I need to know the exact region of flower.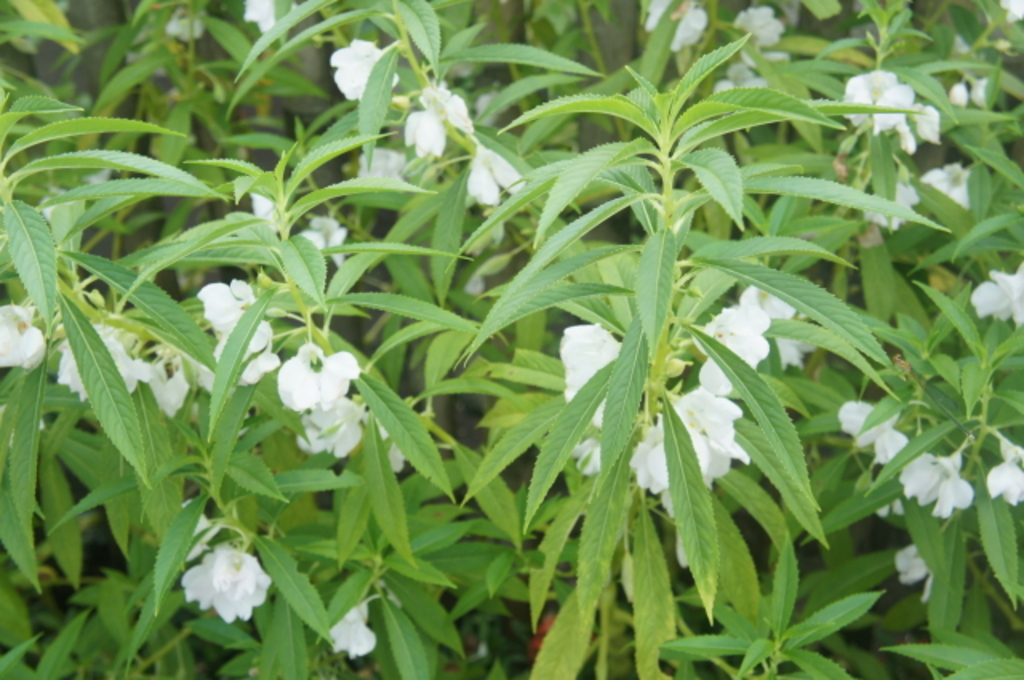
Region: left=629, top=384, right=754, bottom=512.
